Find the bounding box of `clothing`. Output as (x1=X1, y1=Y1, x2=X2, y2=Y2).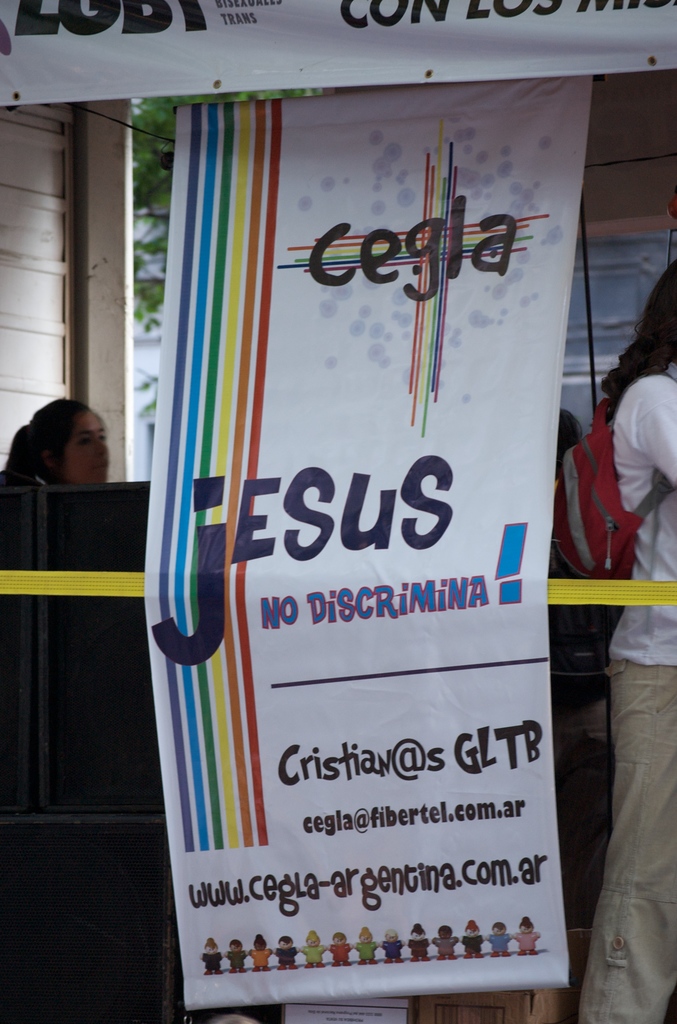
(x1=273, y1=944, x2=298, y2=963).
